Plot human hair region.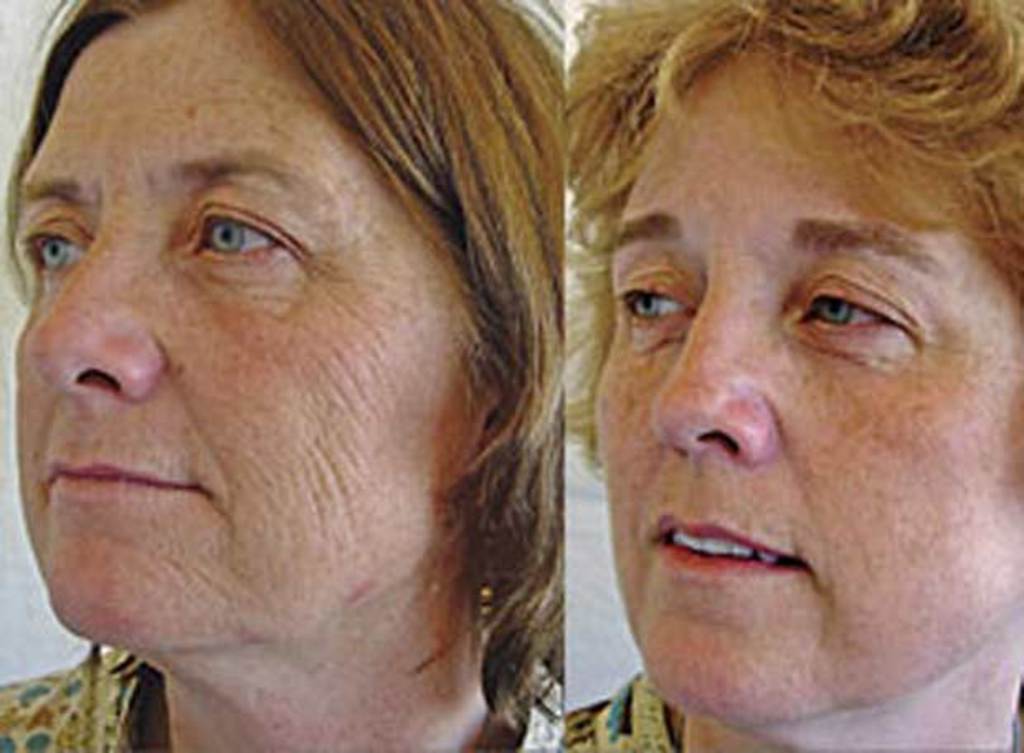
Plotted at bbox=(0, 0, 575, 730).
